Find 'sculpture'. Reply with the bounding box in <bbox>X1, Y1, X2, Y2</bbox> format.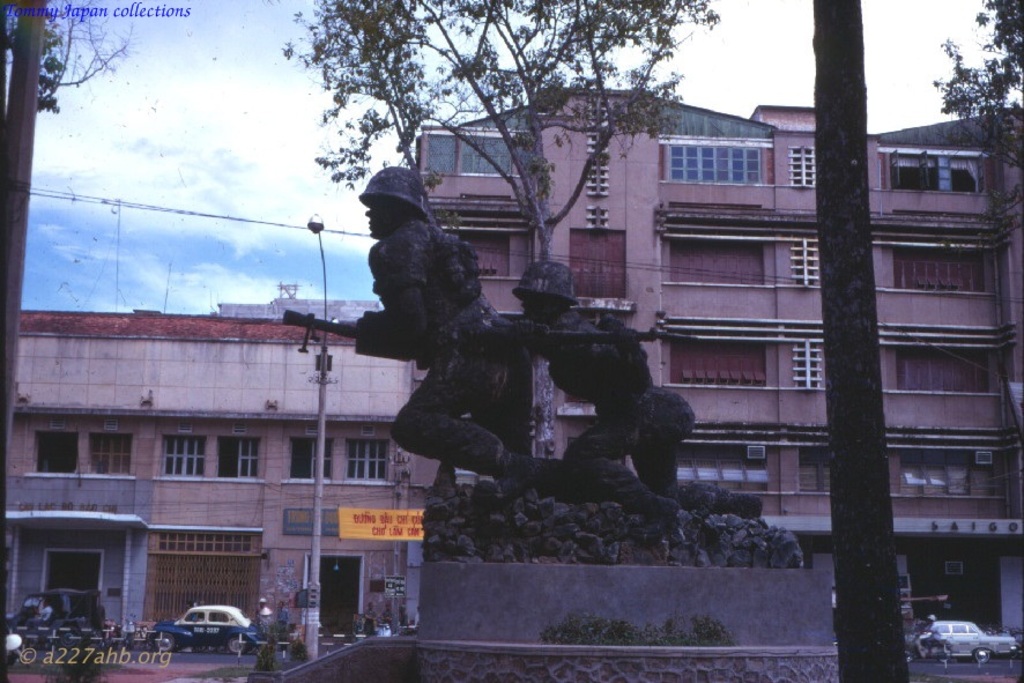
<bbox>279, 164, 559, 507</bbox>.
